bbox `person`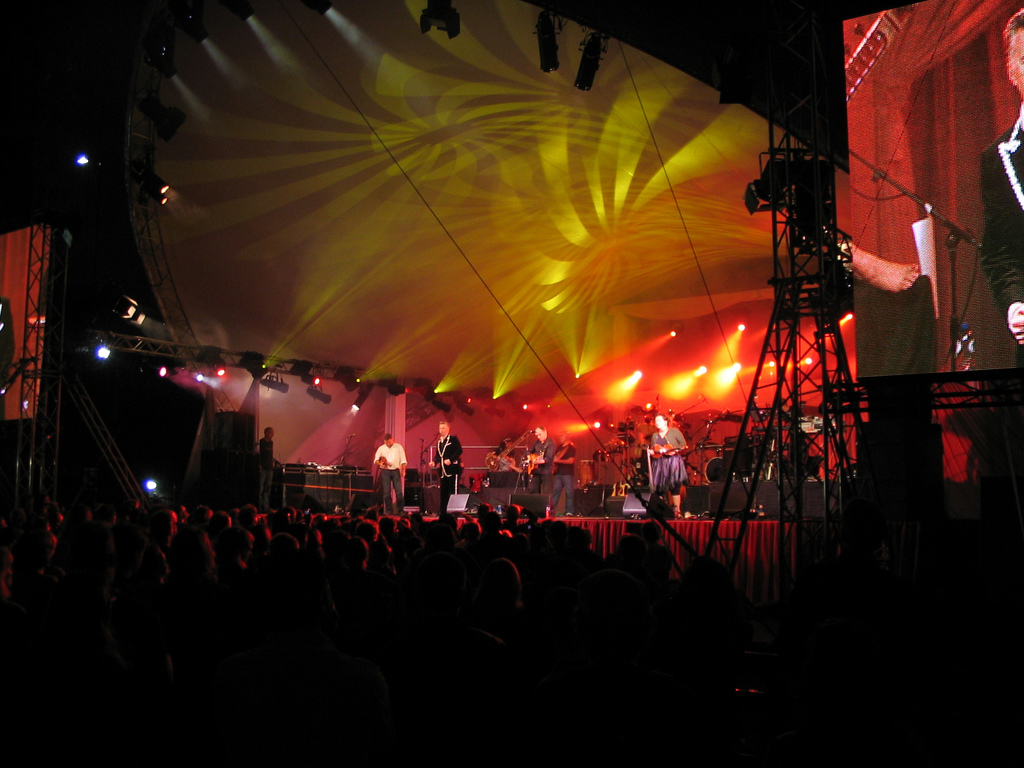
left=255, top=426, right=279, bottom=500
